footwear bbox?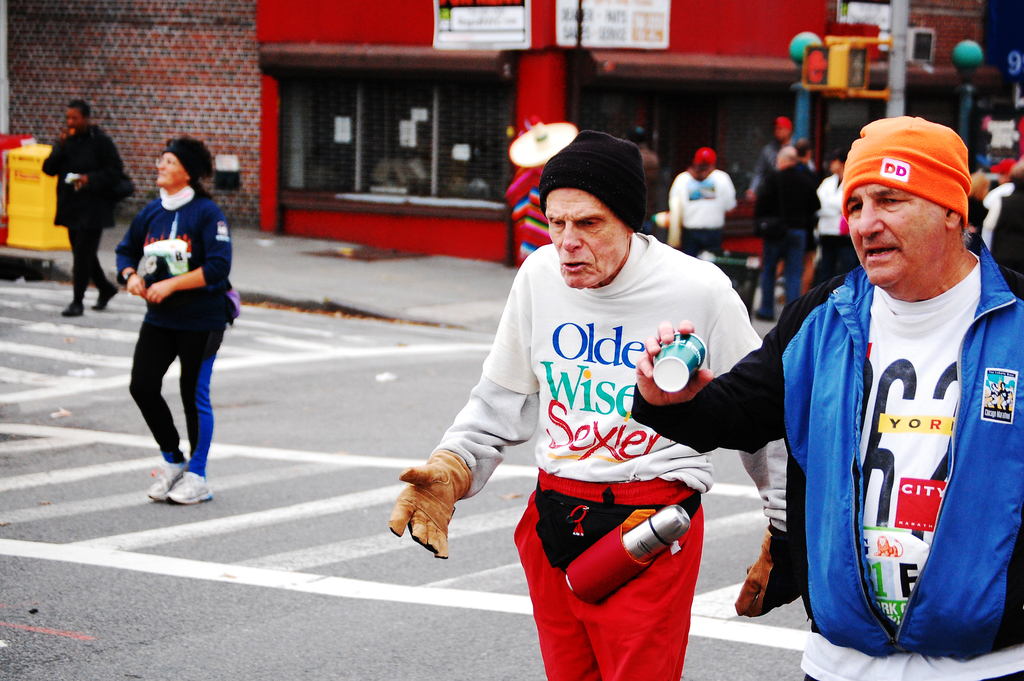
detection(164, 472, 214, 505)
